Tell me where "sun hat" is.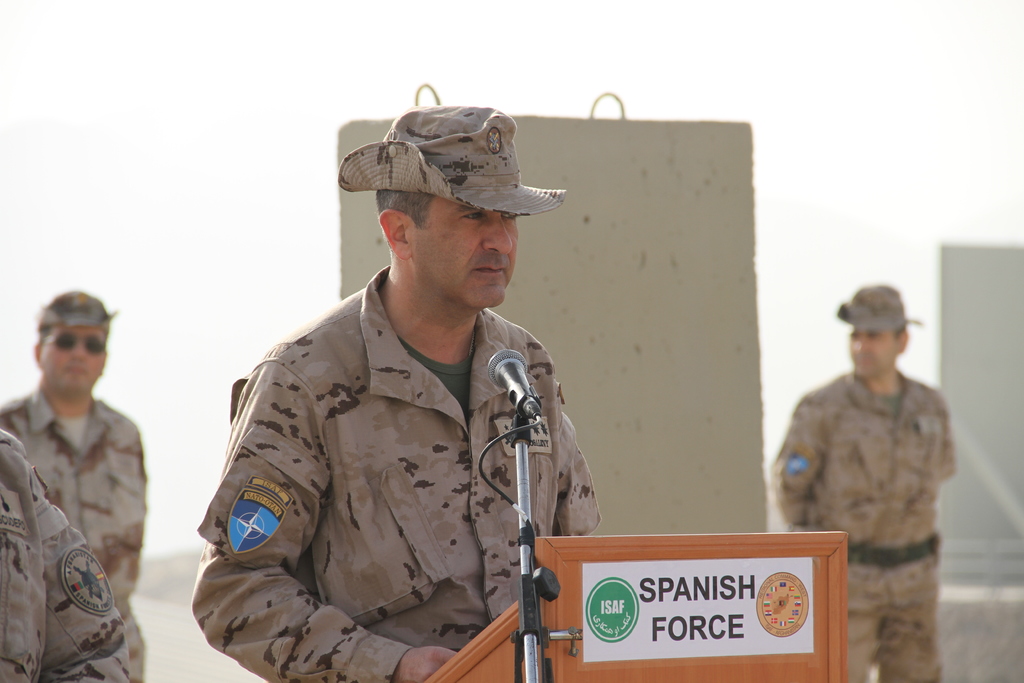
"sun hat" is at 330,103,570,214.
